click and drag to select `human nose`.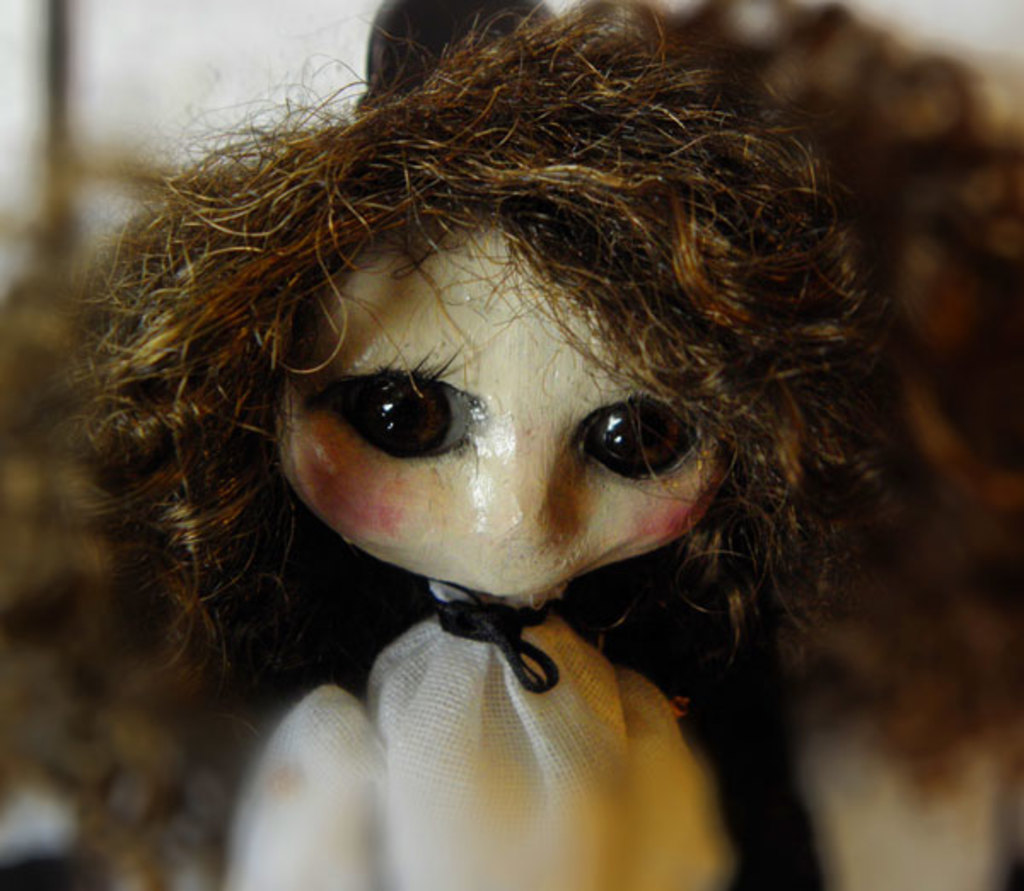
Selection: (474,435,551,550).
